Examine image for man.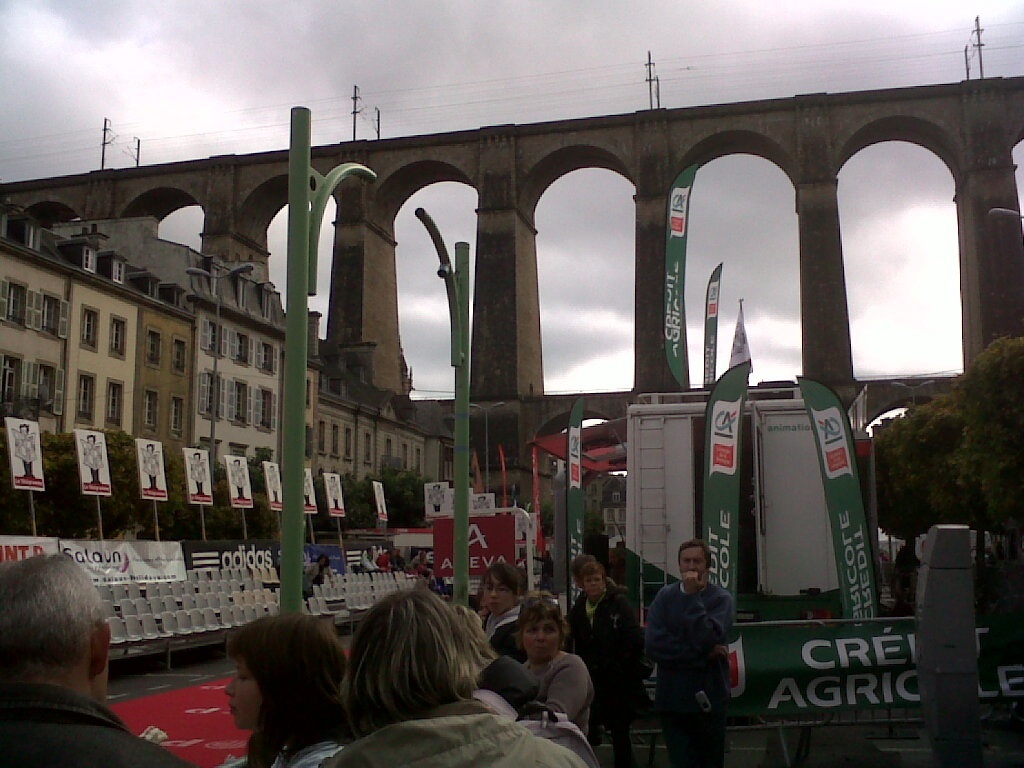
Examination result: pyautogui.locateOnScreen(472, 494, 491, 510).
